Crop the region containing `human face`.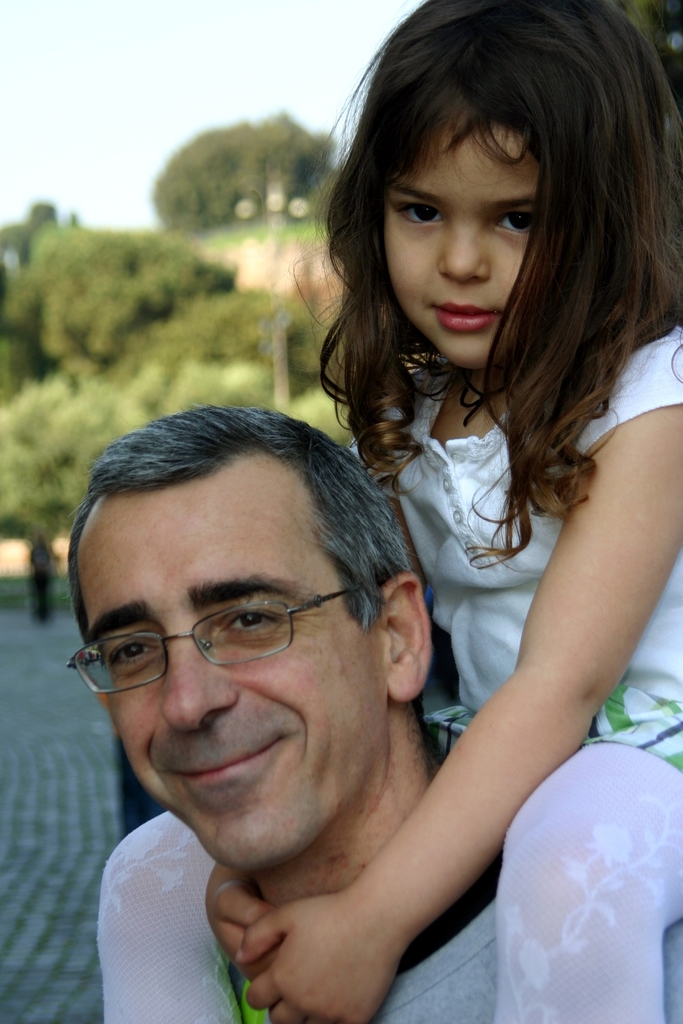
Crop region: {"x1": 76, "y1": 477, "x2": 387, "y2": 874}.
